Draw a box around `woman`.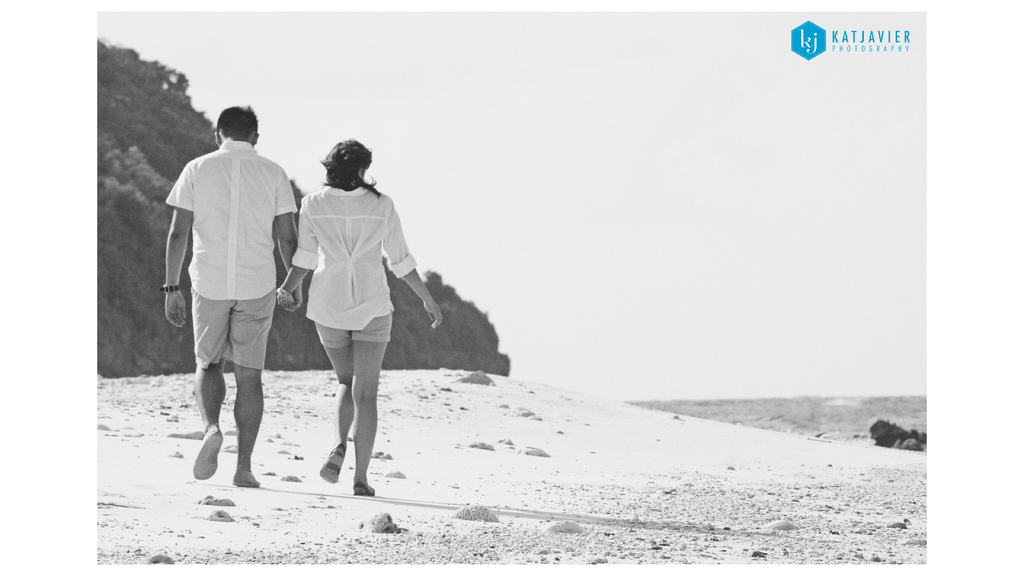
(left=268, top=144, right=446, bottom=495).
